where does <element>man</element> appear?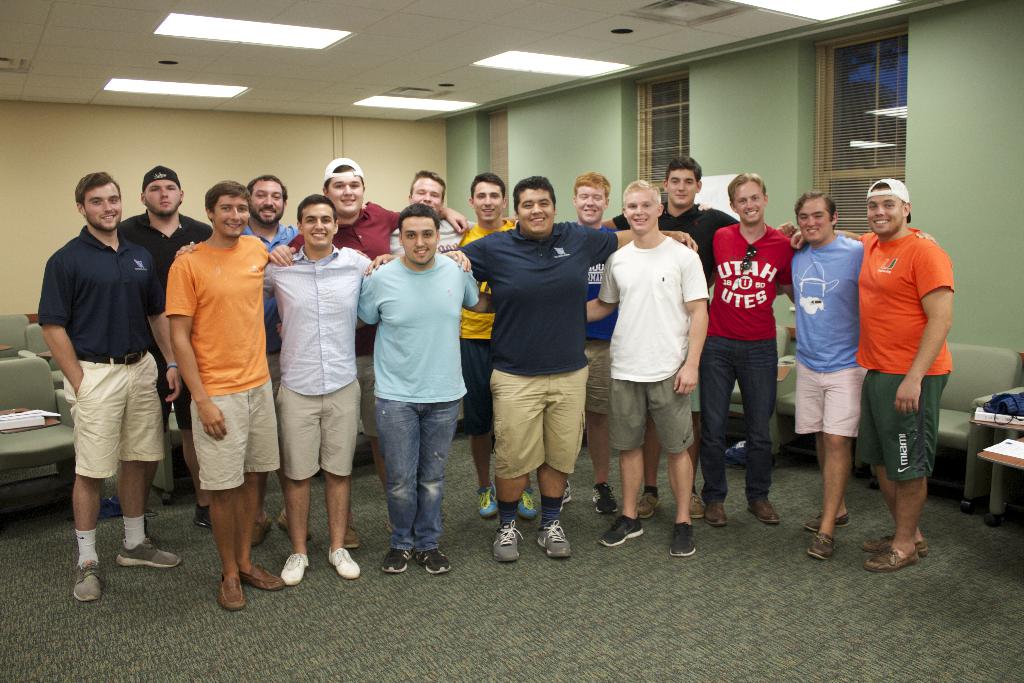
Appears at [780, 188, 862, 558].
